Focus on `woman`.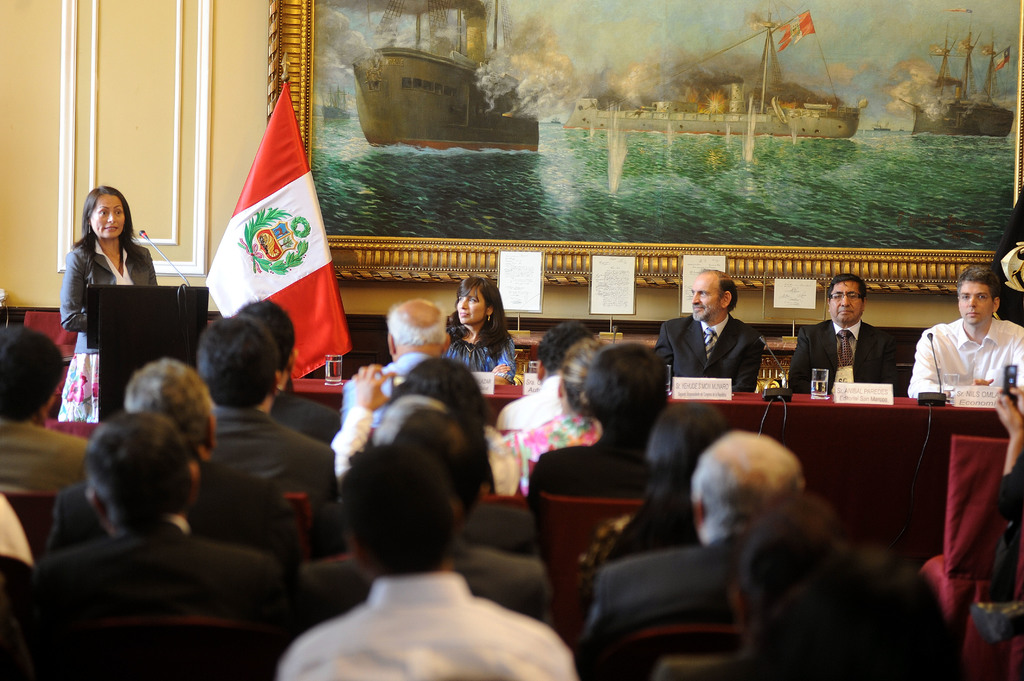
Focused at 442:276:520:370.
